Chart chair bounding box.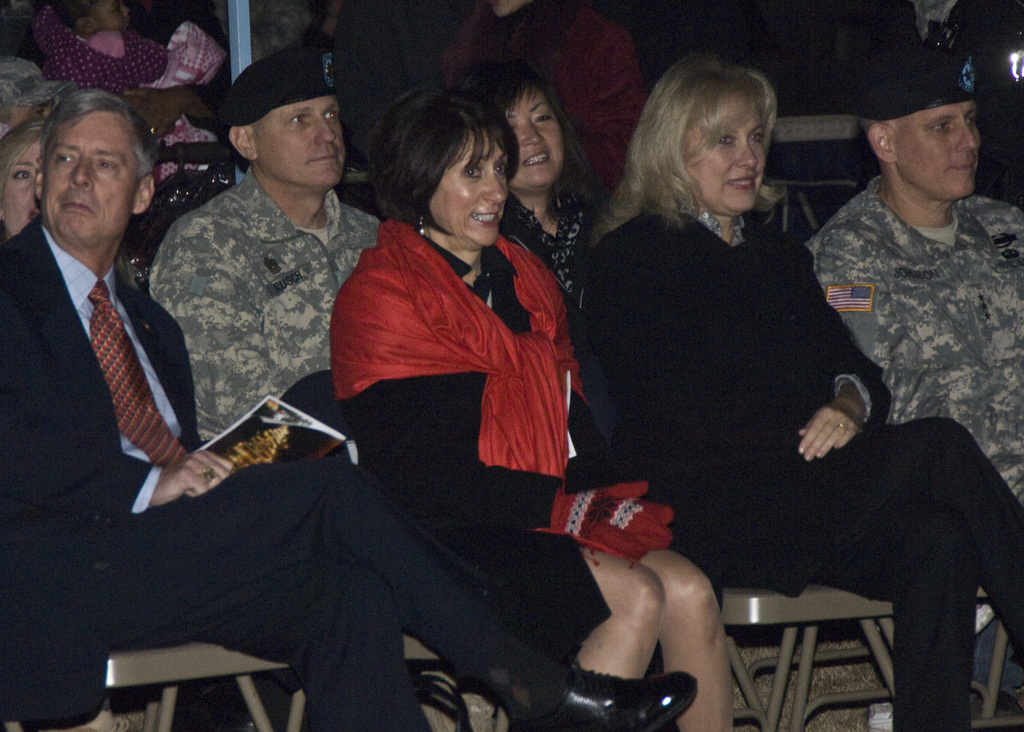
Charted: 157:369:459:731.
